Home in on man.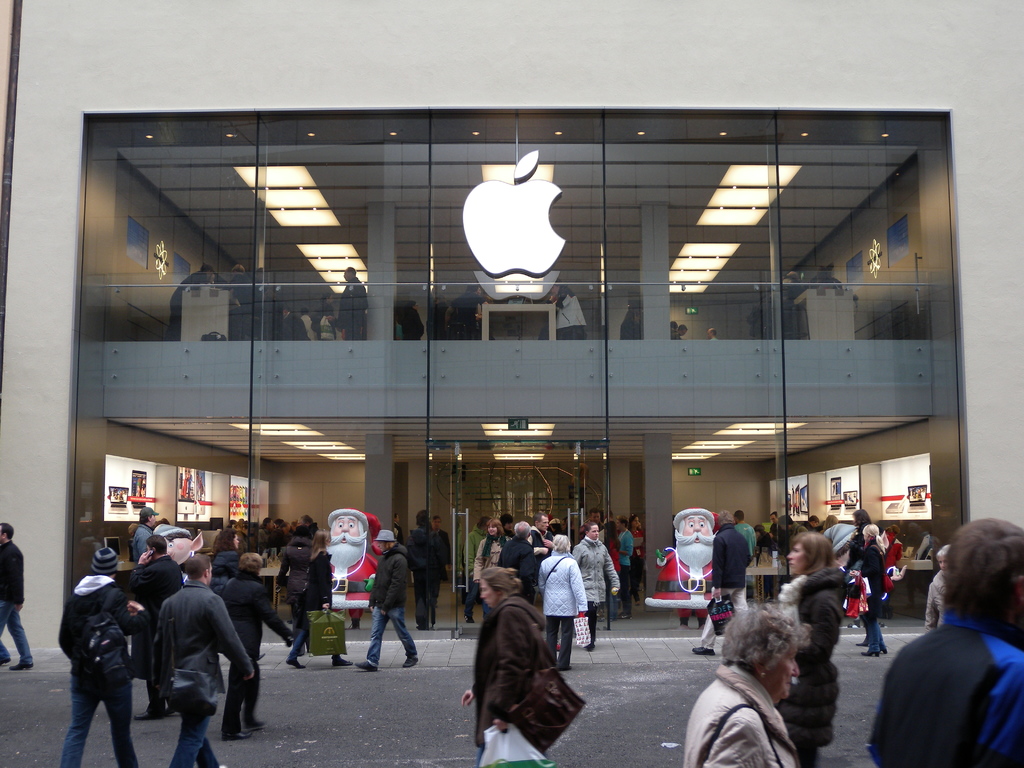
Homed in at (left=580, top=509, right=607, bottom=550).
